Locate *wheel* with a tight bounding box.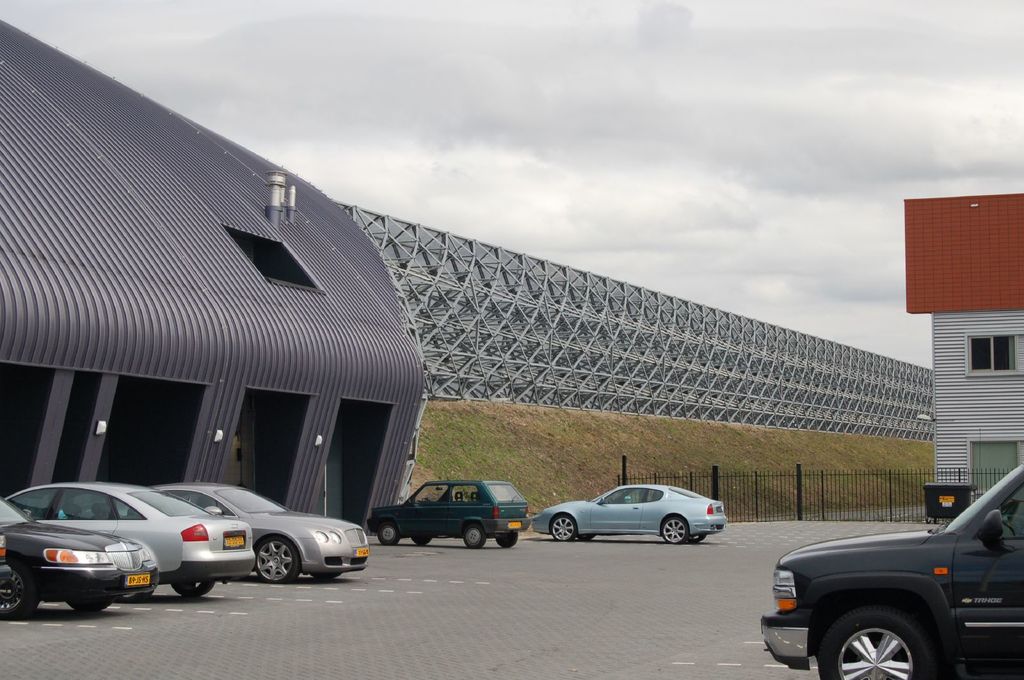
x1=465, y1=521, x2=481, y2=550.
